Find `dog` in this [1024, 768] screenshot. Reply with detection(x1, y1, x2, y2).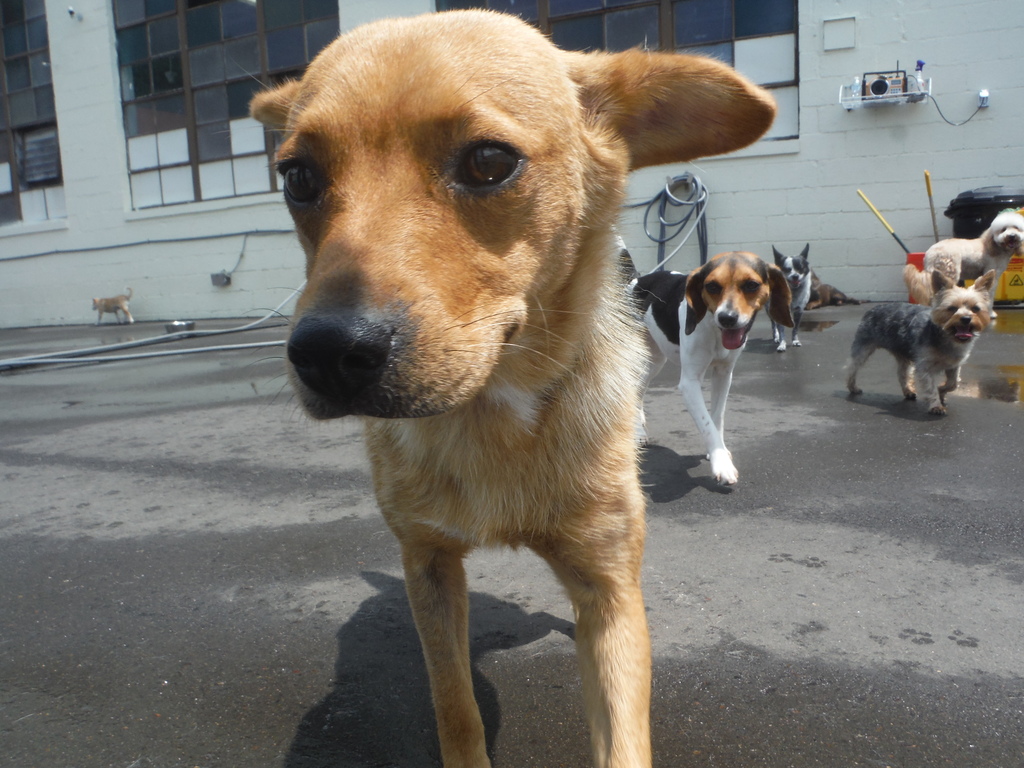
detection(93, 286, 132, 327).
